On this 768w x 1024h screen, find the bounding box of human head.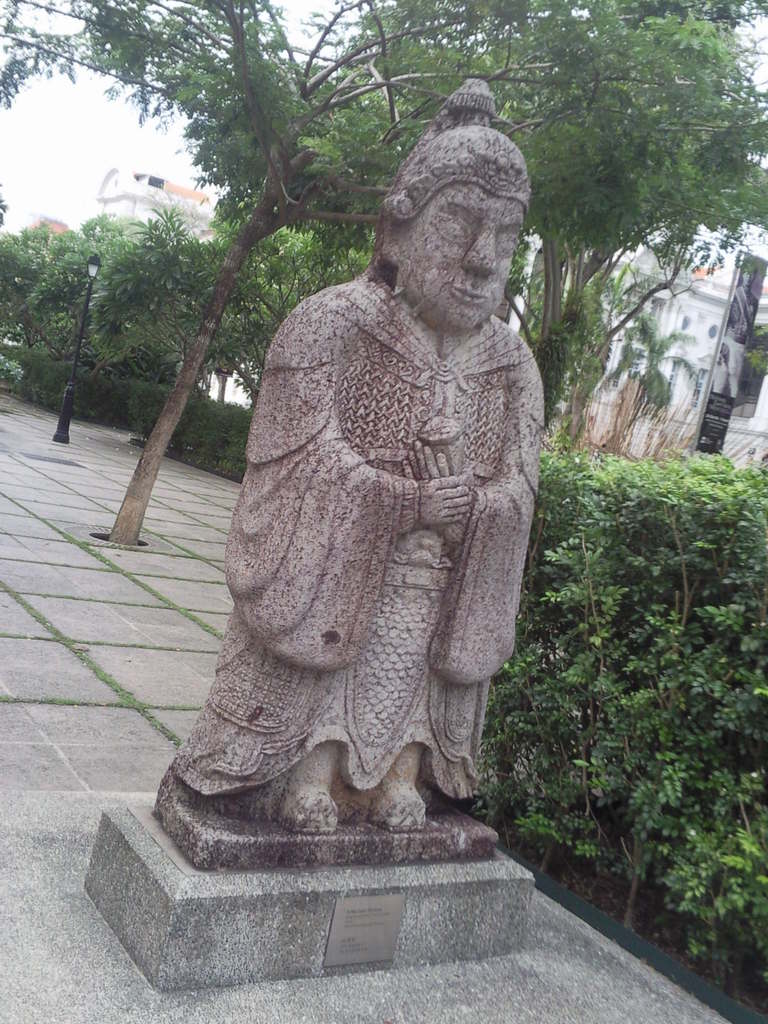
Bounding box: select_region(363, 104, 533, 340).
